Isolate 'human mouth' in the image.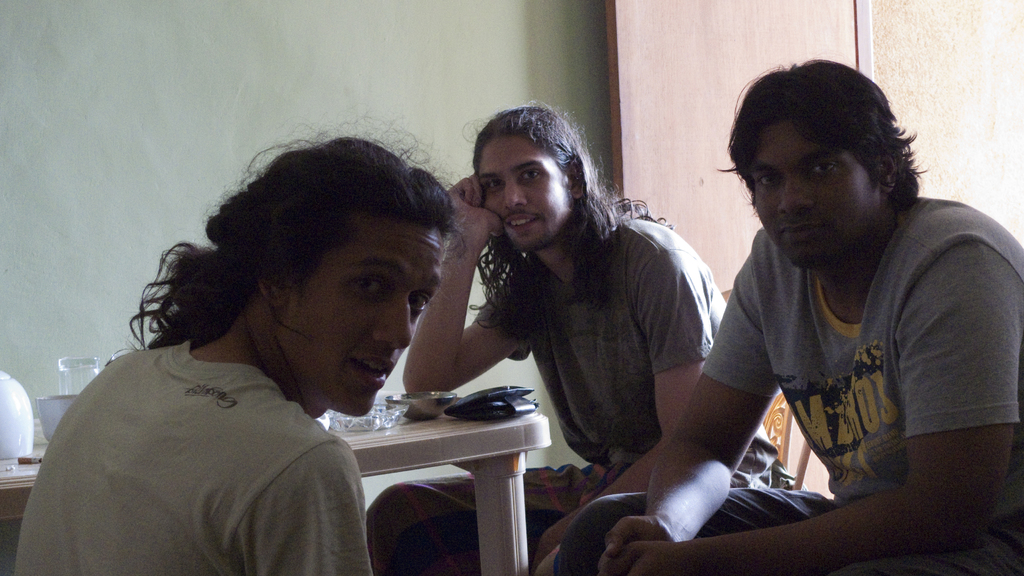
Isolated region: {"x1": 505, "y1": 215, "x2": 534, "y2": 228}.
